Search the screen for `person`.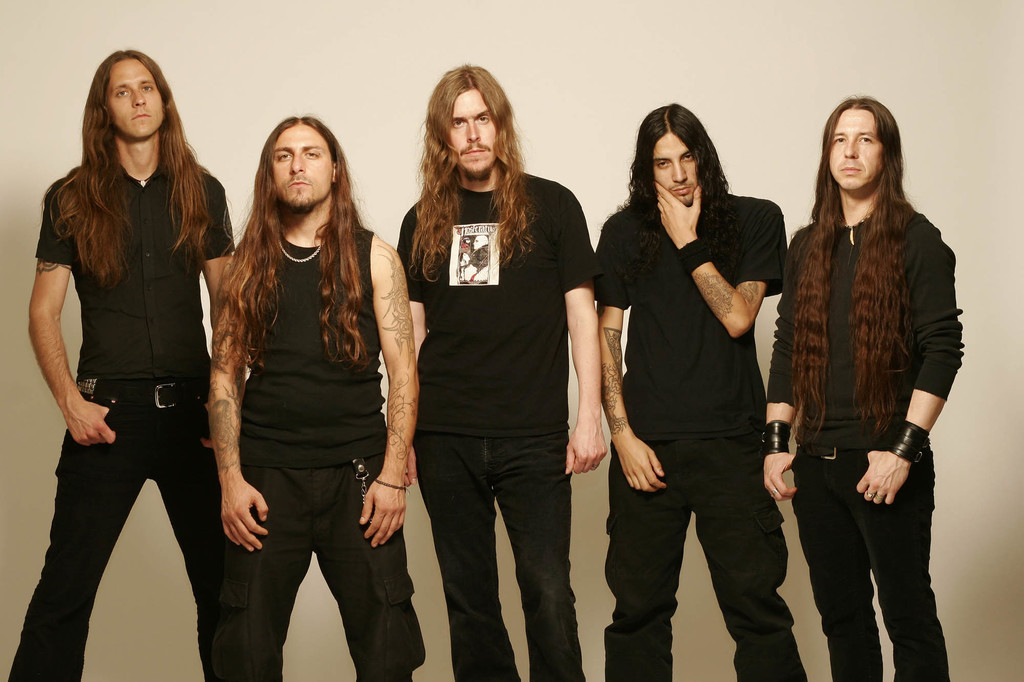
Found at BBox(204, 115, 417, 681).
